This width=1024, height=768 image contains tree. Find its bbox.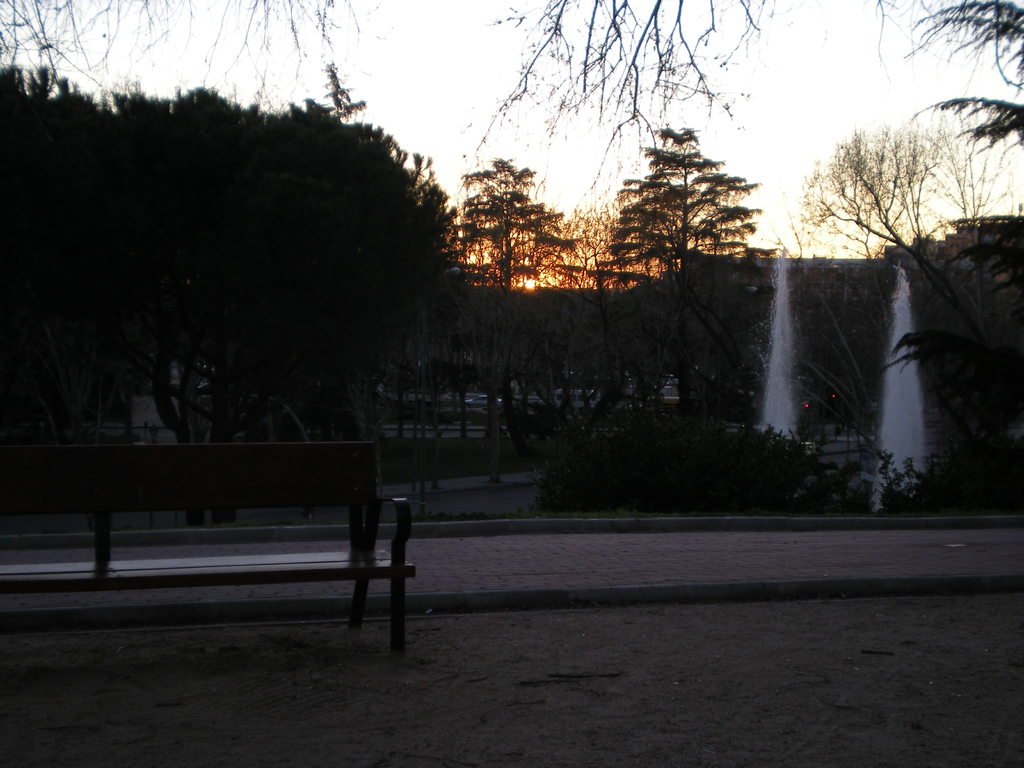
box(598, 114, 758, 305).
